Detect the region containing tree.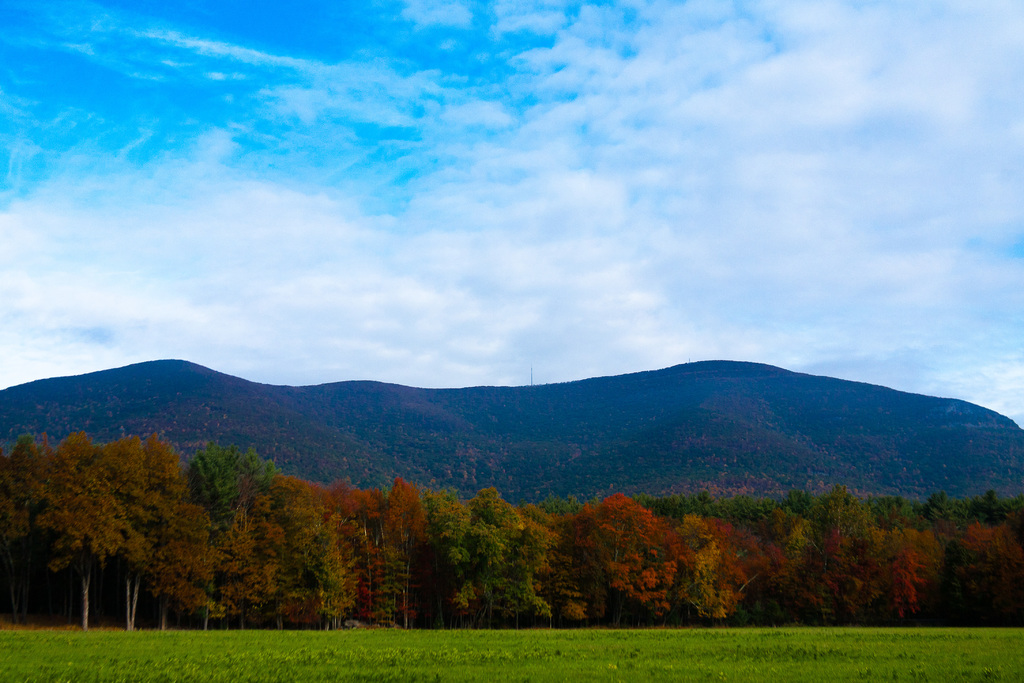
36,485,136,629.
